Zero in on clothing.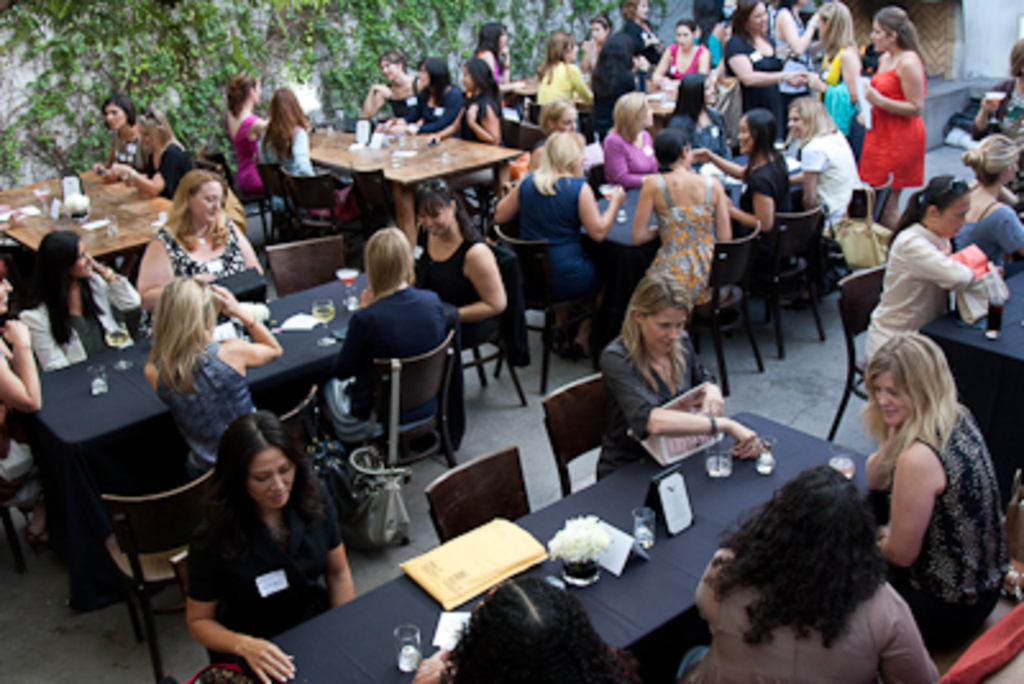
Zeroed in: <bbox>527, 67, 596, 128</bbox>.
